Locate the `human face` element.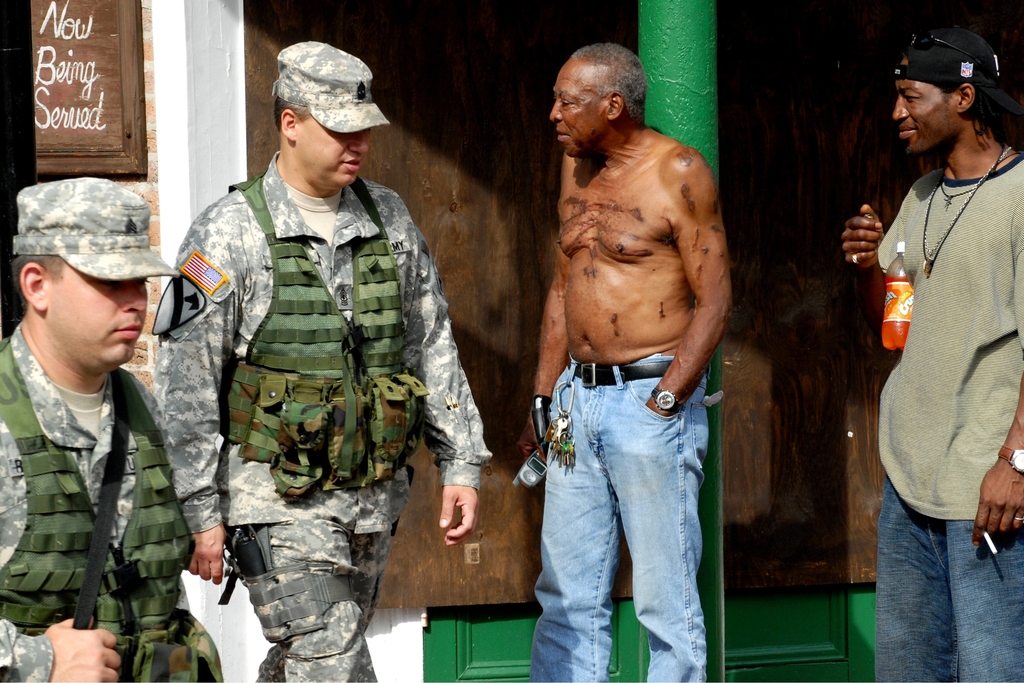
Element bbox: Rect(44, 267, 148, 368).
